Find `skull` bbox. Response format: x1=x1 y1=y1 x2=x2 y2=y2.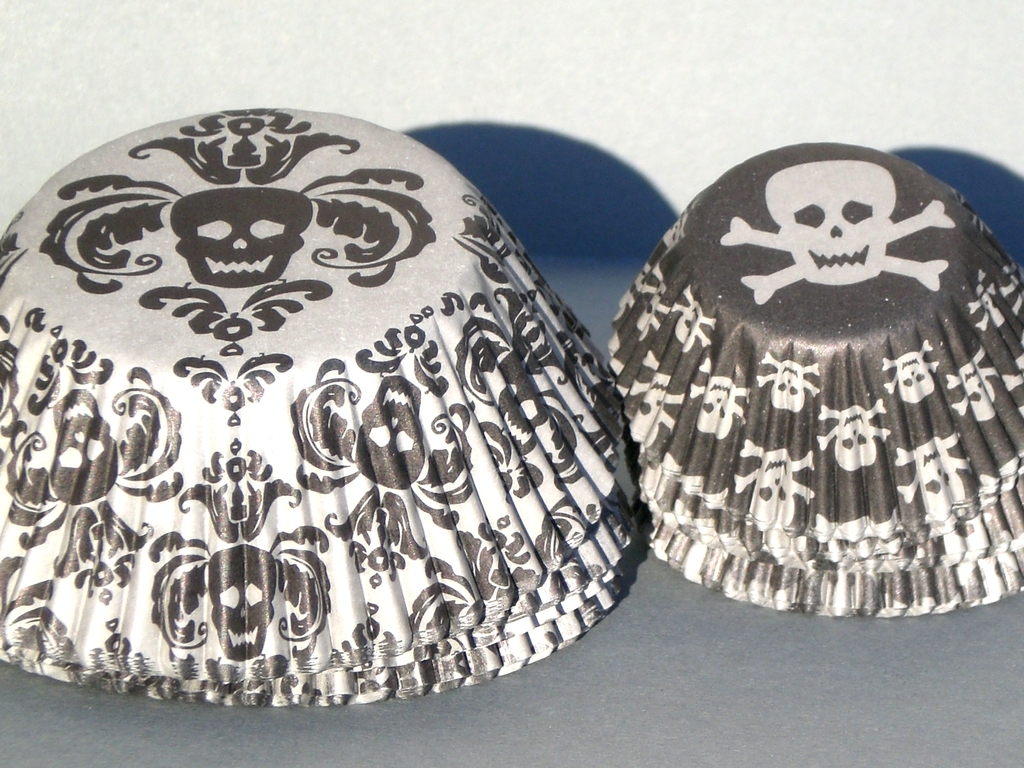
x1=834 y1=408 x2=879 y2=471.
